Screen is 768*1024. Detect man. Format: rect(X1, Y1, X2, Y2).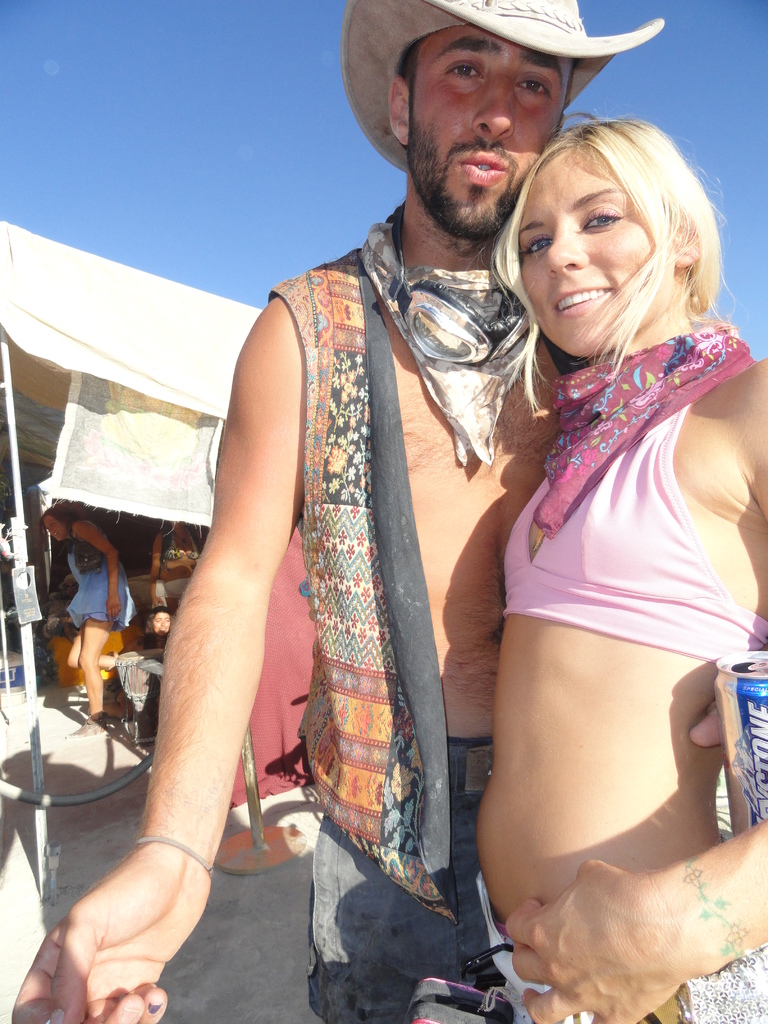
rect(13, 0, 598, 1023).
